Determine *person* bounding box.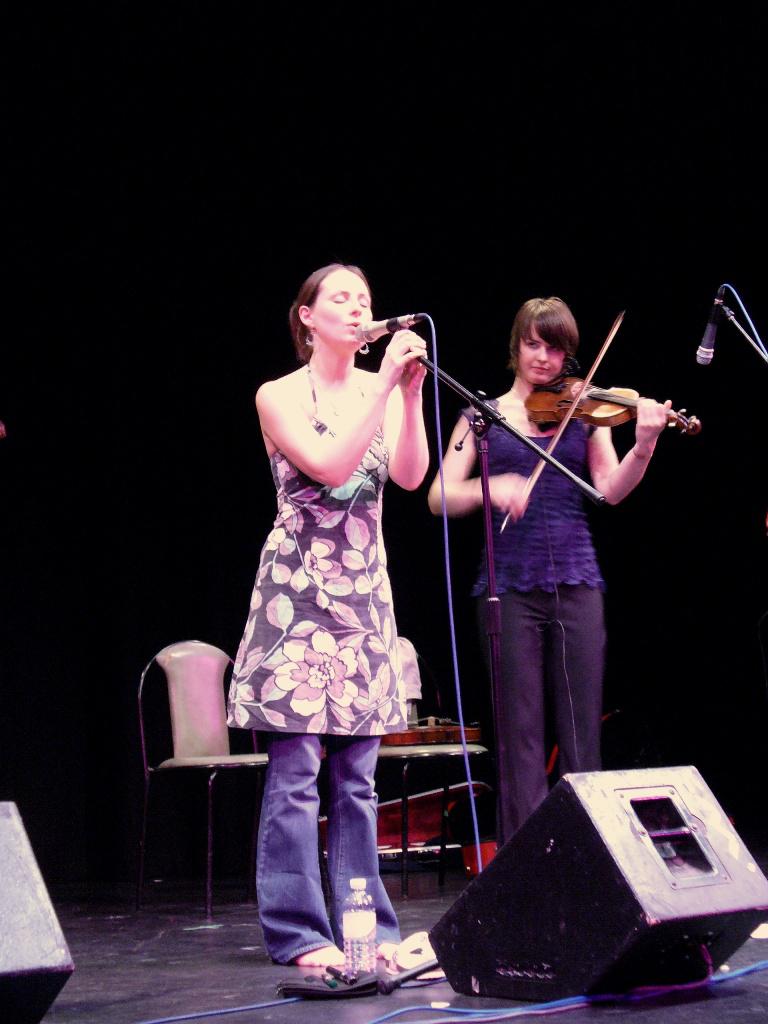
Determined: (421,293,675,854).
